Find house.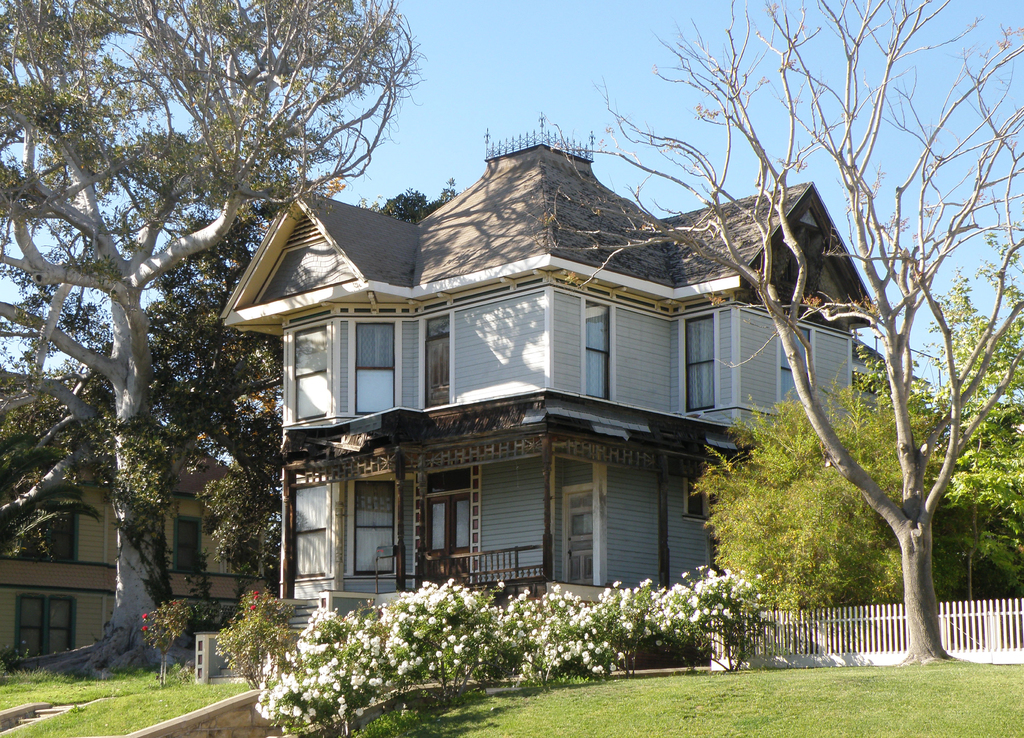
left=0, top=369, right=282, bottom=670.
